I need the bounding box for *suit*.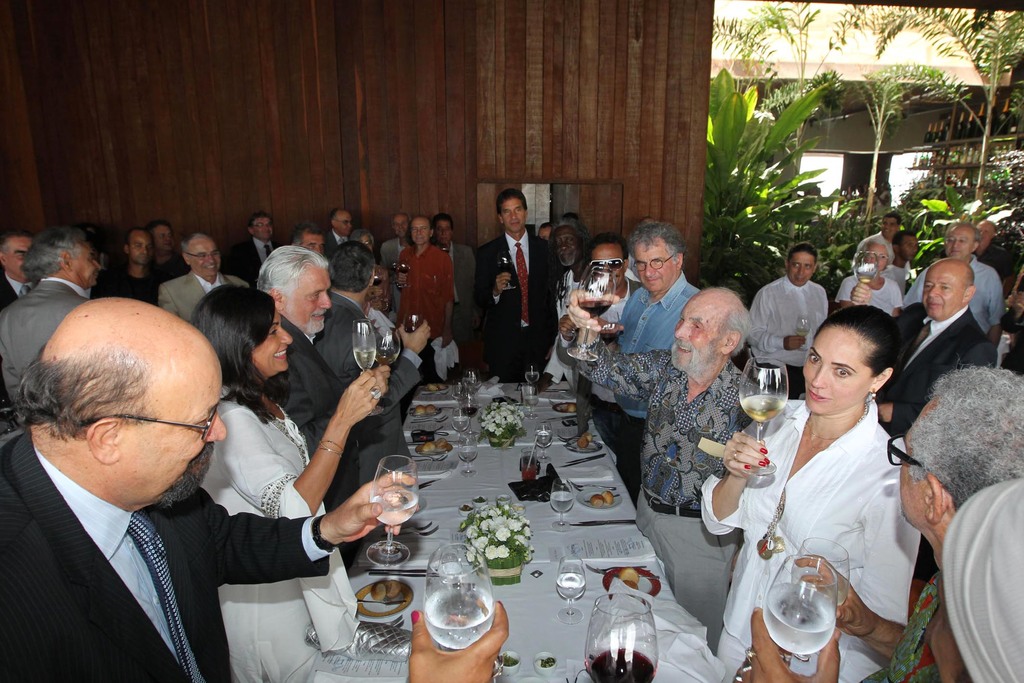
Here it is: select_region(318, 299, 422, 477).
